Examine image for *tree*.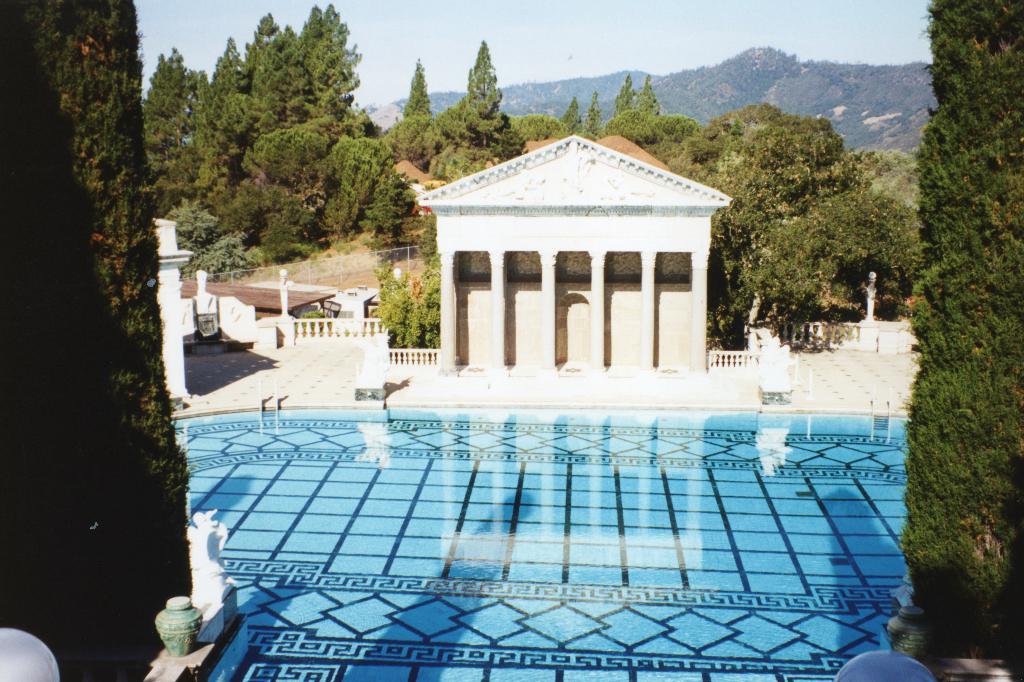
Examination result: detection(897, 0, 1023, 663).
